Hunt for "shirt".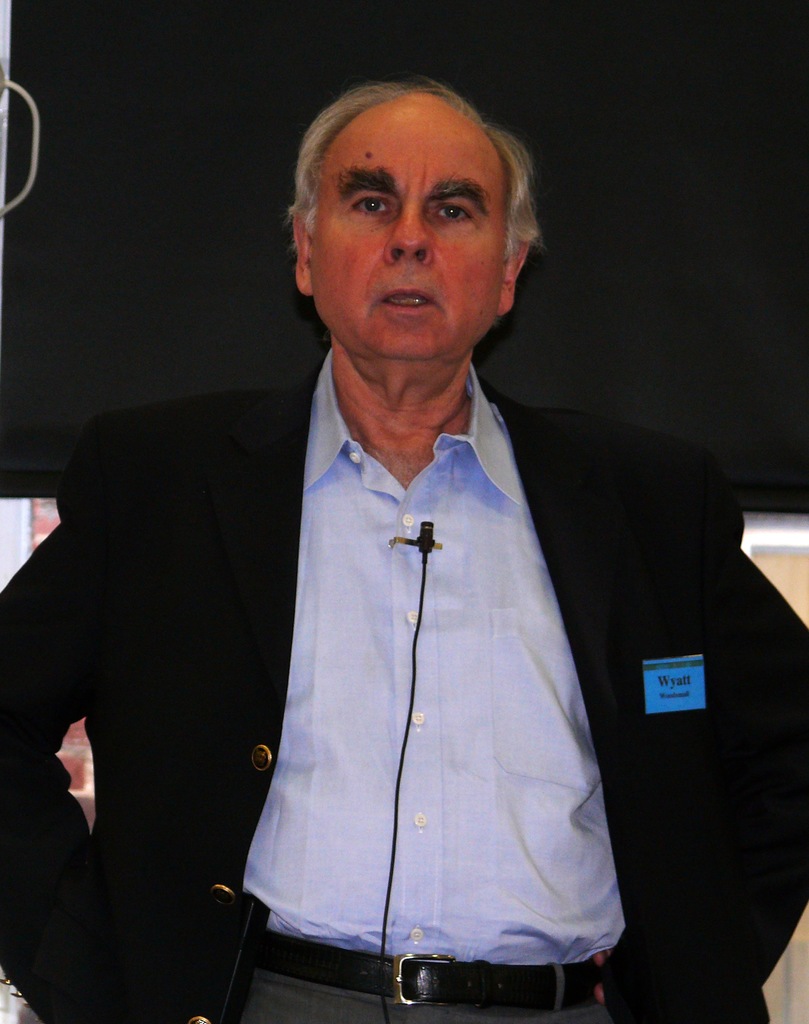
Hunted down at bbox=(242, 362, 627, 963).
